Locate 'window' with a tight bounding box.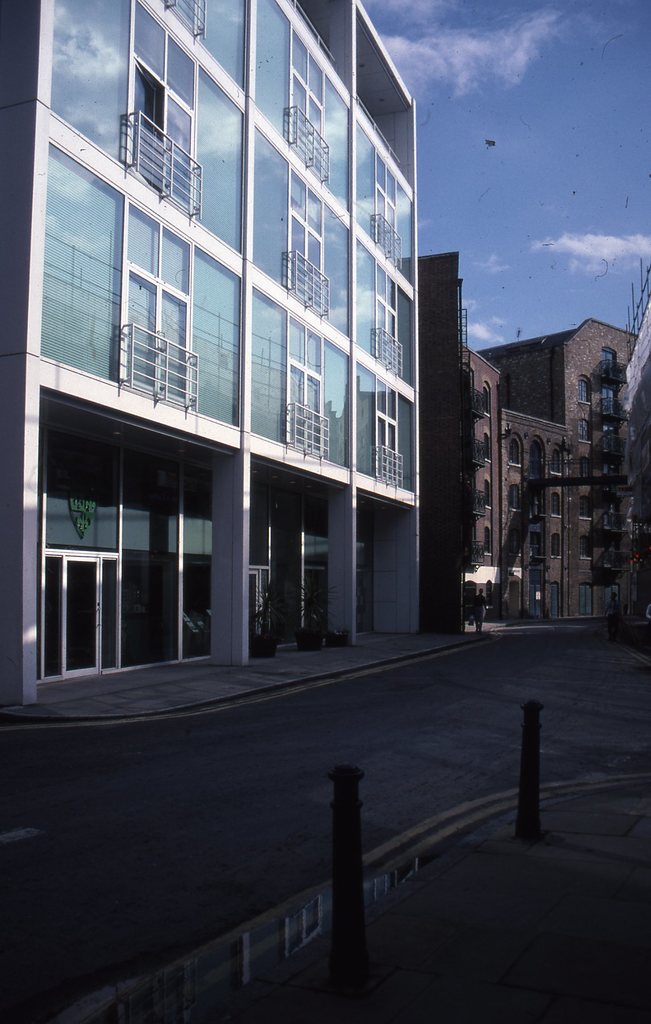
detection(372, 140, 395, 257).
